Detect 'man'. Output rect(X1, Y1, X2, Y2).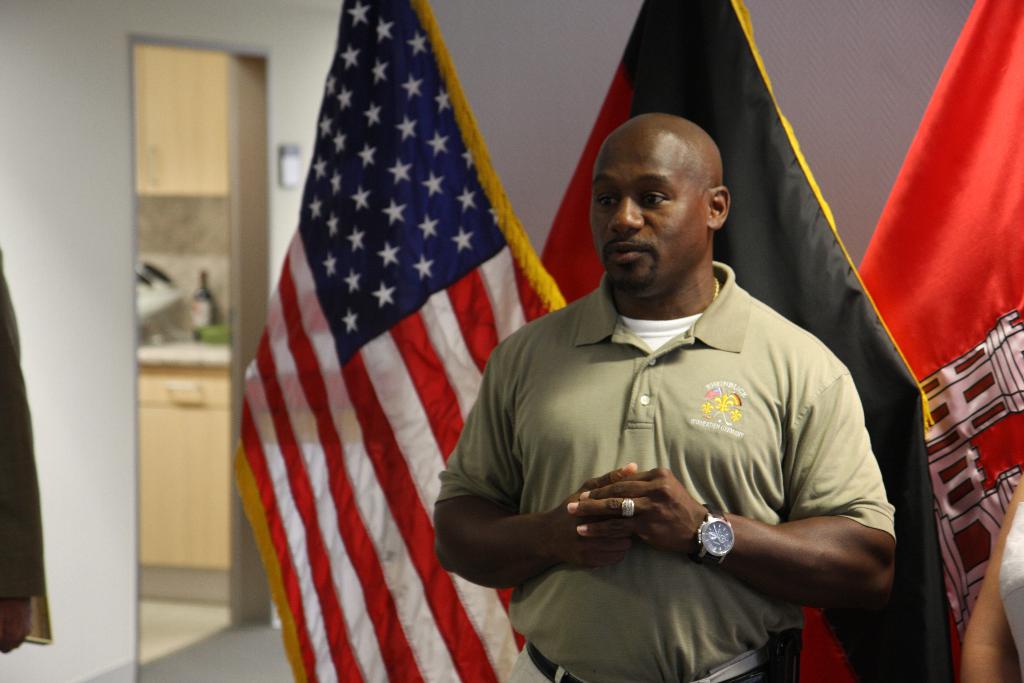
rect(449, 83, 904, 667).
